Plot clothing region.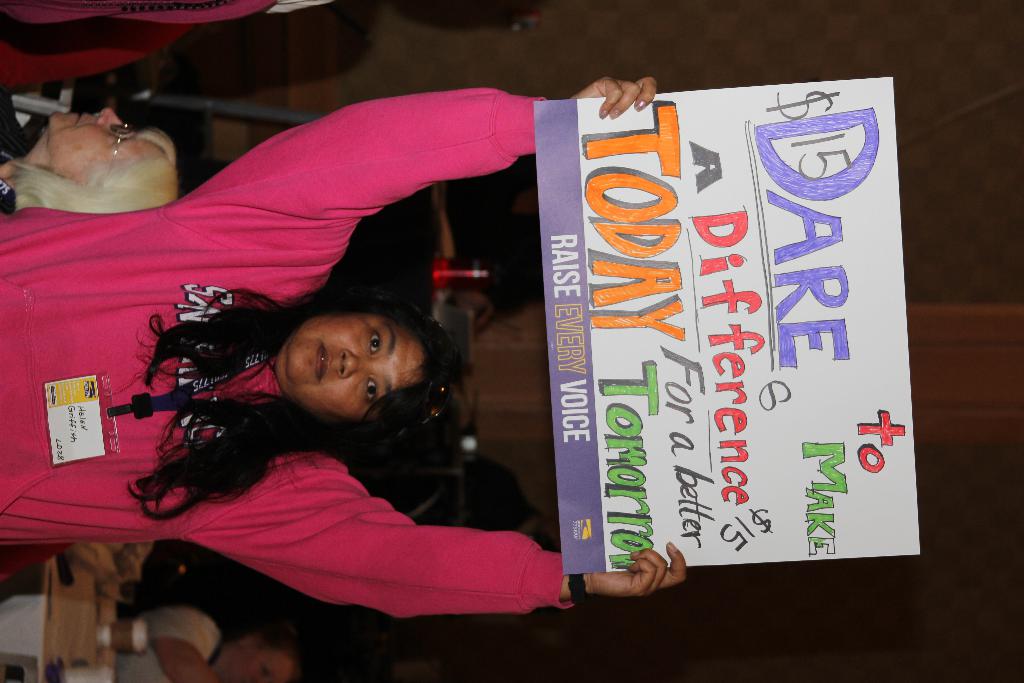
Plotted at x1=122 y1=609 x2=221 y2=682.
